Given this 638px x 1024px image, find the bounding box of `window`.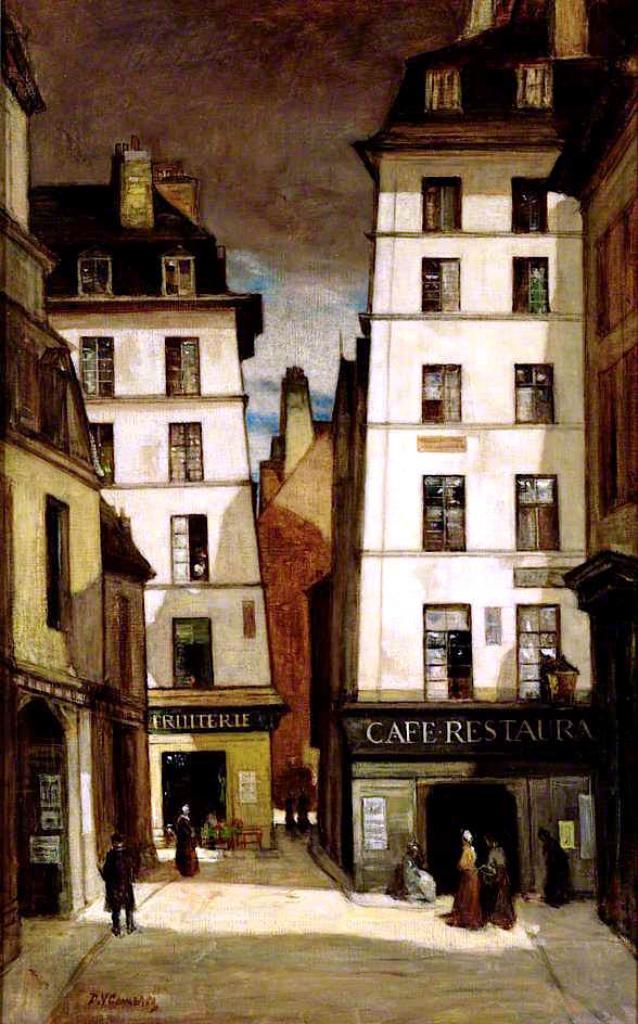
bbox(425, 604, 471, 699).
